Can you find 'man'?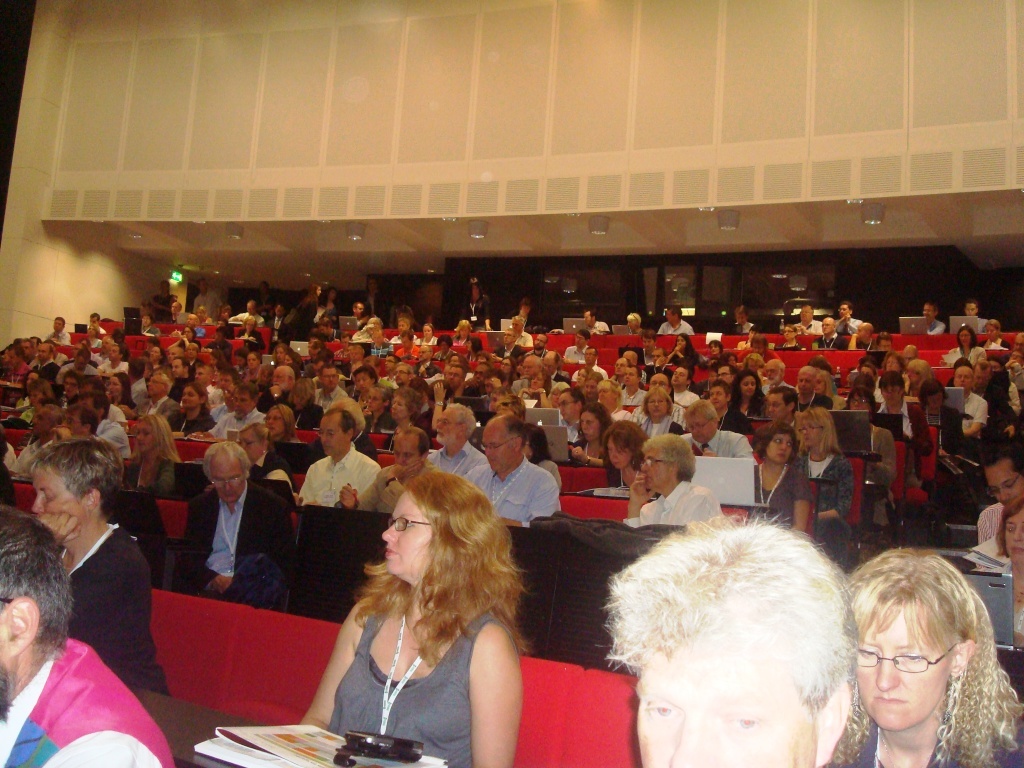
Yes, bounding box: <box>652,373,672,393</box>.
